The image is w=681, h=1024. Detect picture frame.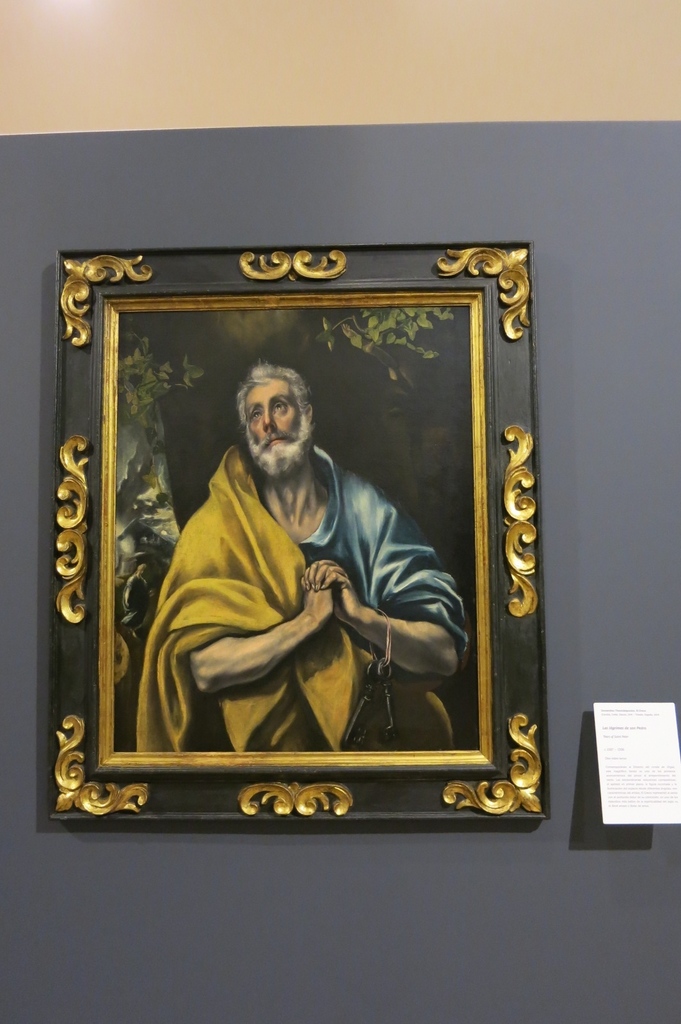
Detection: (45, 241, 551, 822).
